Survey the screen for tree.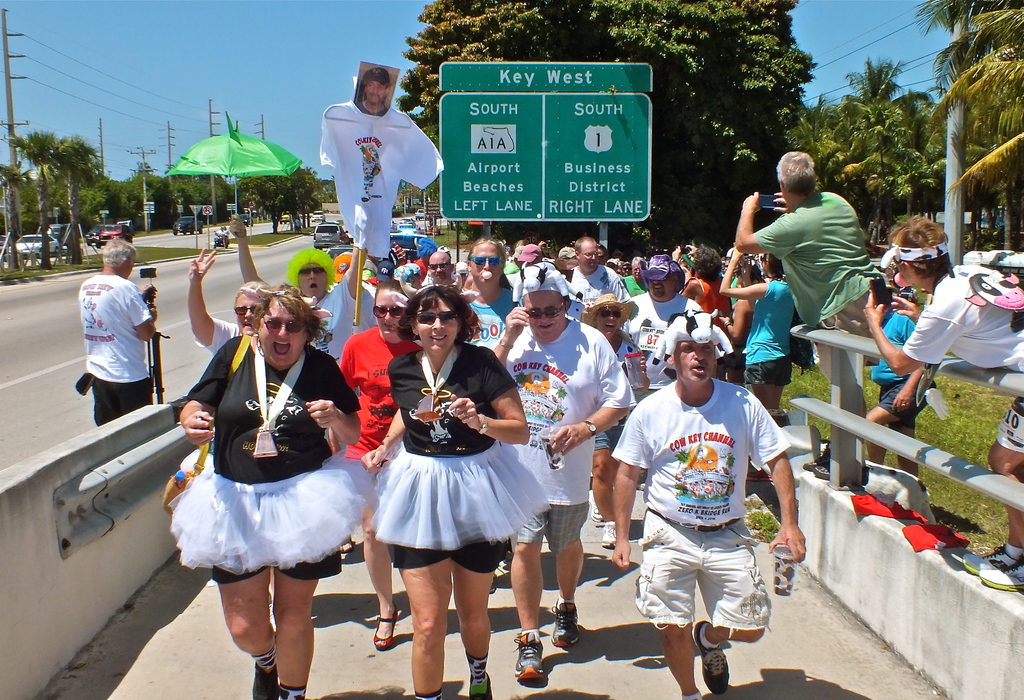
Survey found: l=0, t=165, r=27, b=281.
